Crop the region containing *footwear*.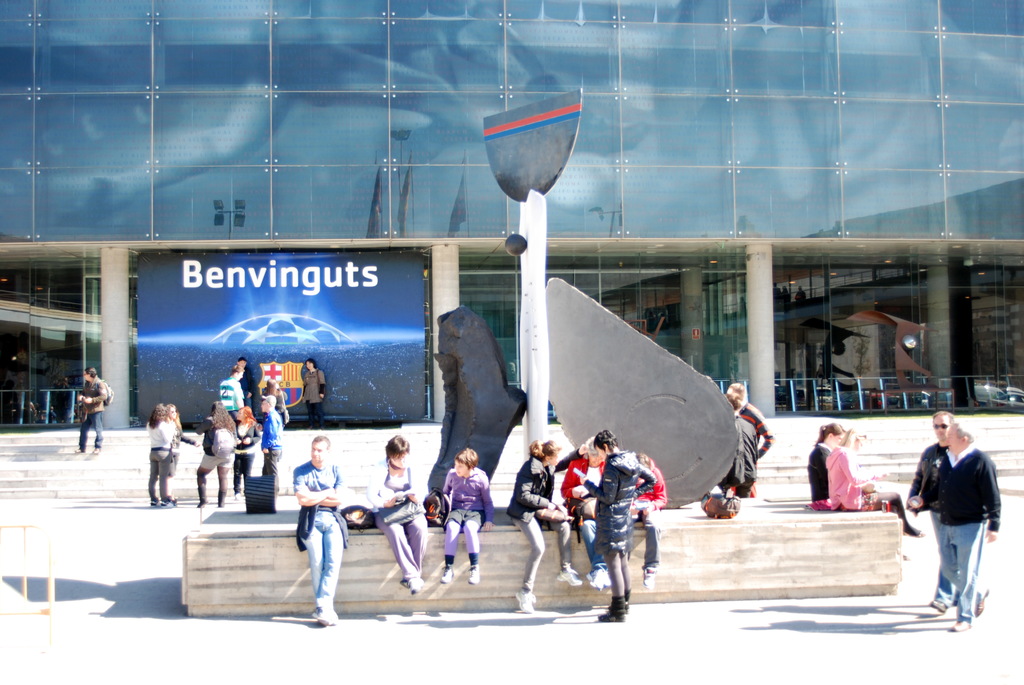
Crop region: locate(904, 526, 927, 540).
